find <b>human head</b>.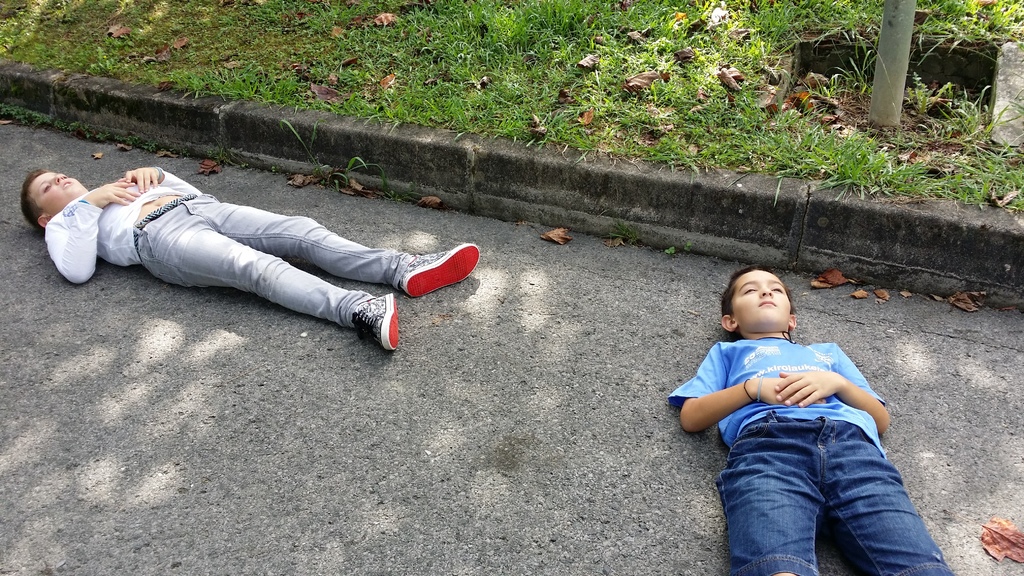
rect(19, 171, 89, 233).
